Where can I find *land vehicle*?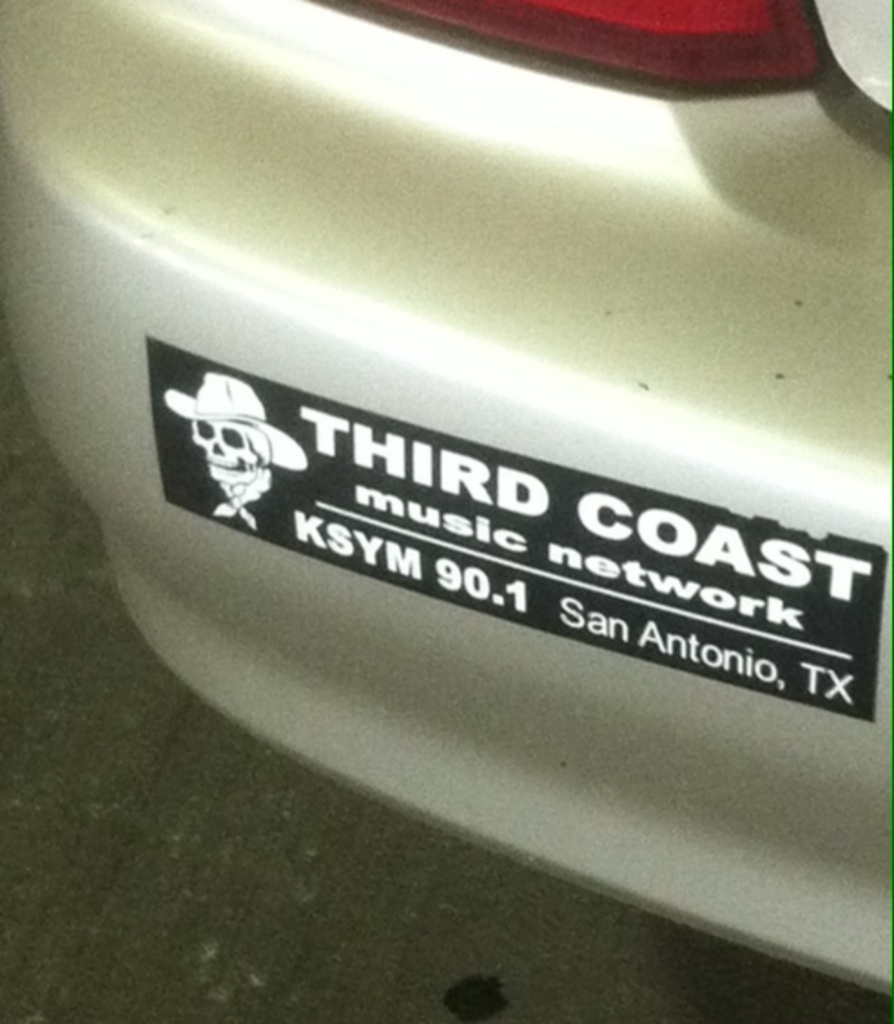
You can find it at locate(0, 0, 893, 923).
